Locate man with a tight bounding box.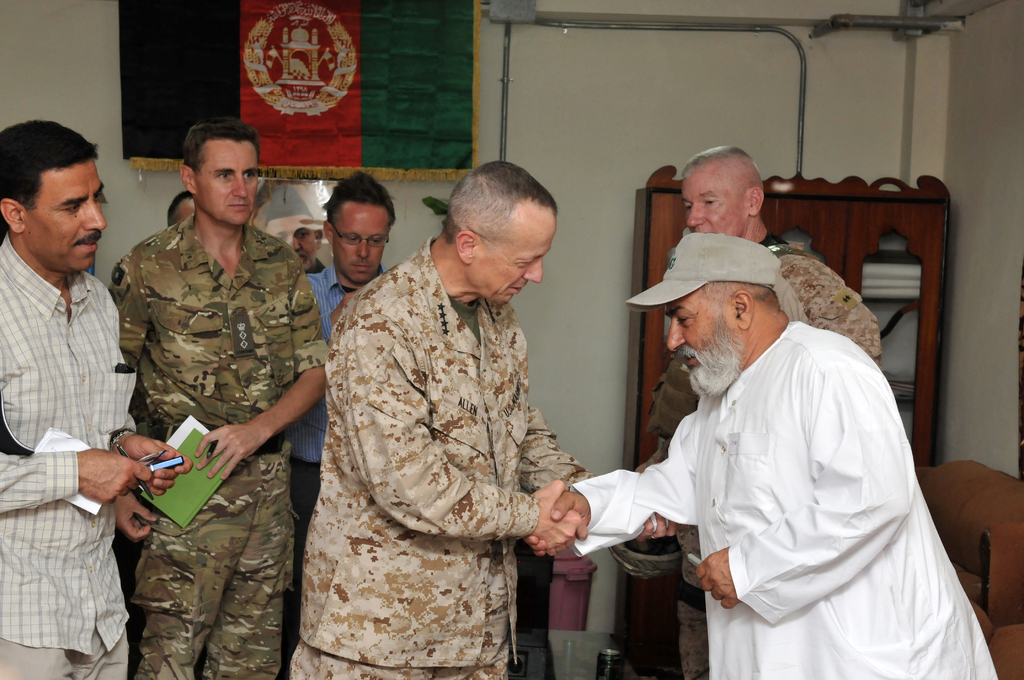
285 174 396 679.
